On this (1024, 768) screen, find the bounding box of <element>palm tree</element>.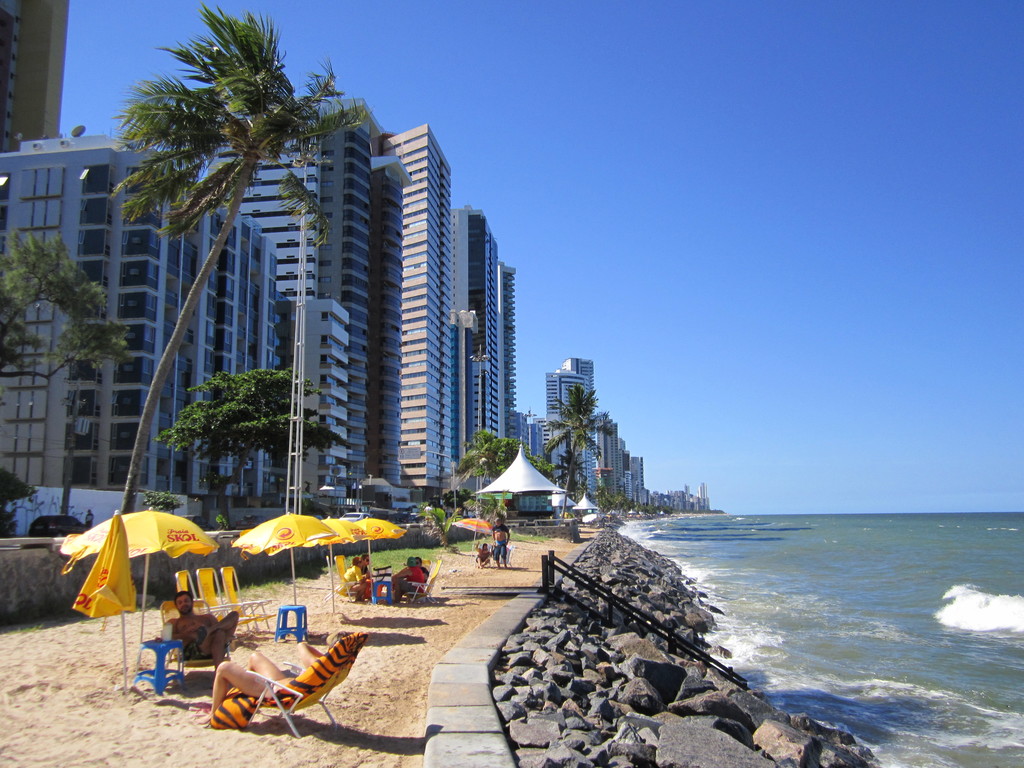
Bounding box: region(8, 240, 102, 482).
